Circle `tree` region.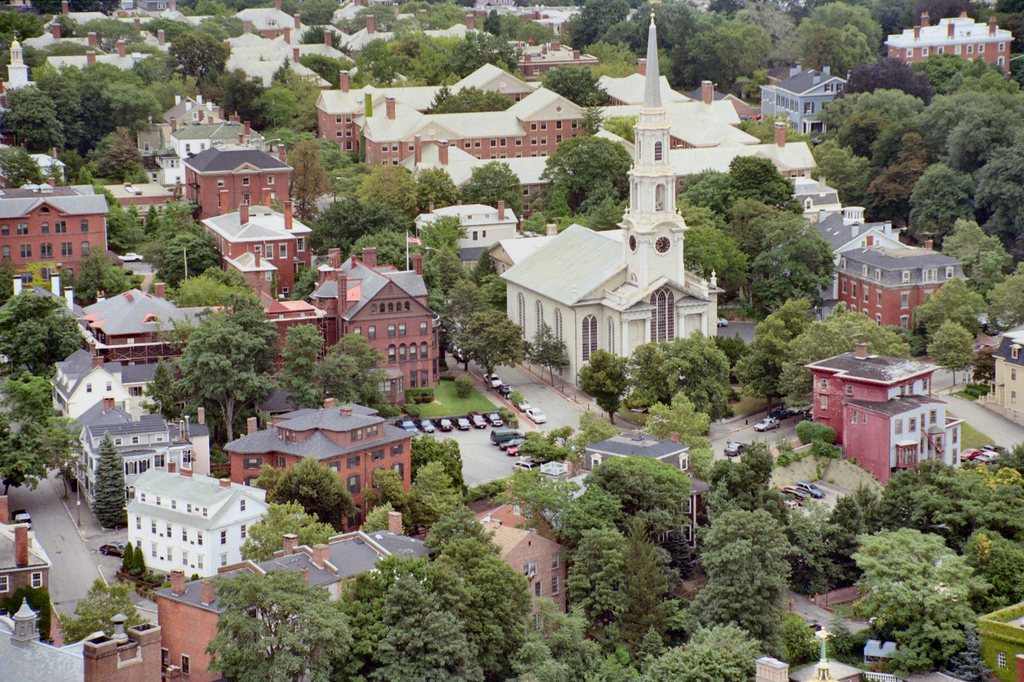
Region: 538 65 614 106.
